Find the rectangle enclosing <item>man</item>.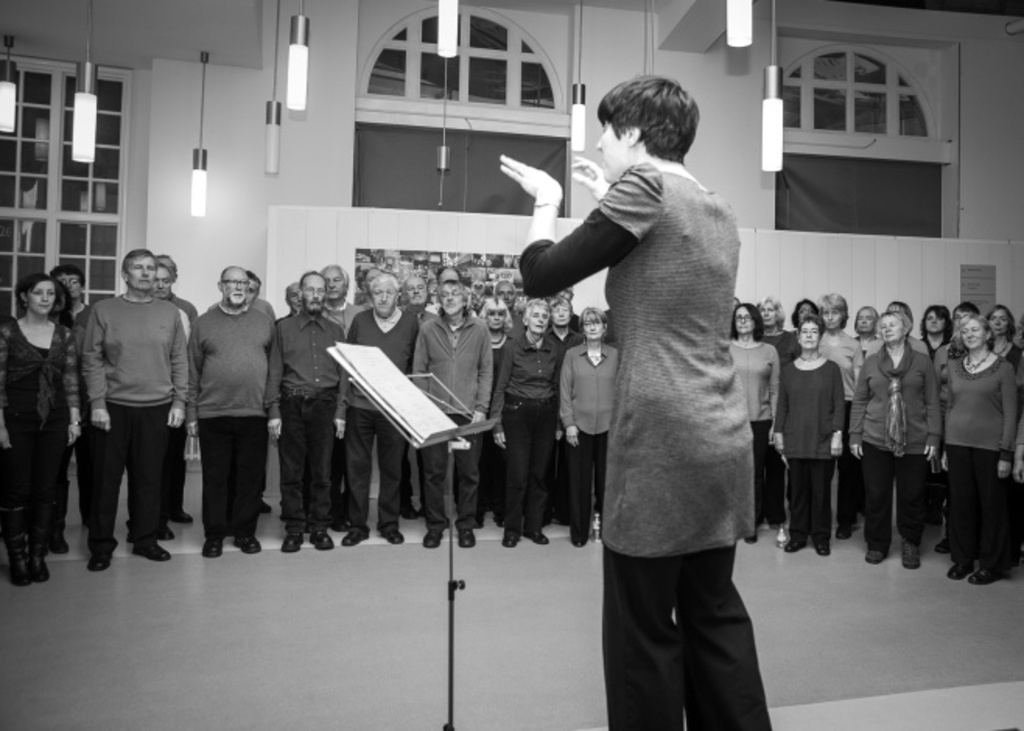
pyautogui.locateOnScreen(341, 269, 420, 551).
